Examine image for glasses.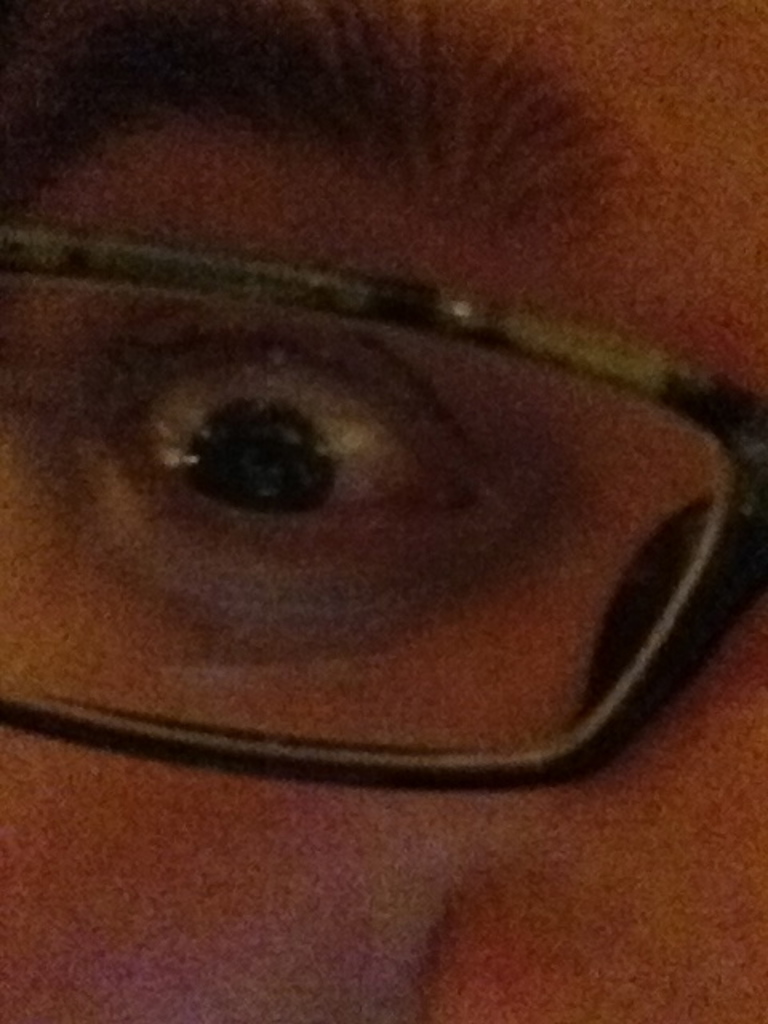
Examination result: bbox=[0, 250, 766, 778].
